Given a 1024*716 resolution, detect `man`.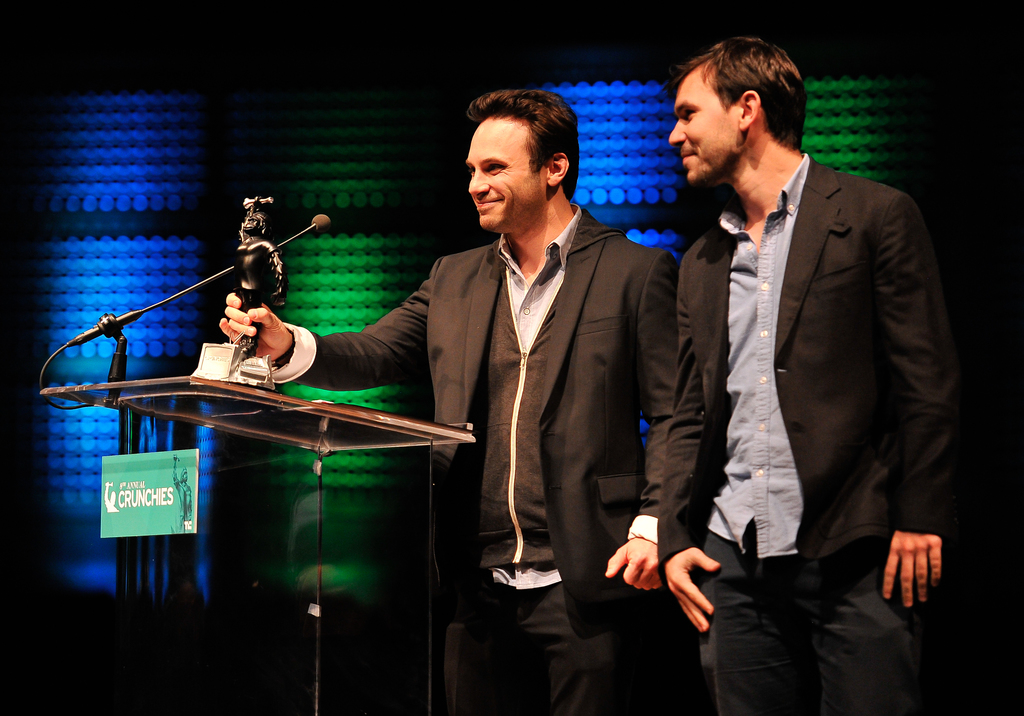
{"x1": 633, "y1": 46, "x2": 950, "y2": 694}.
